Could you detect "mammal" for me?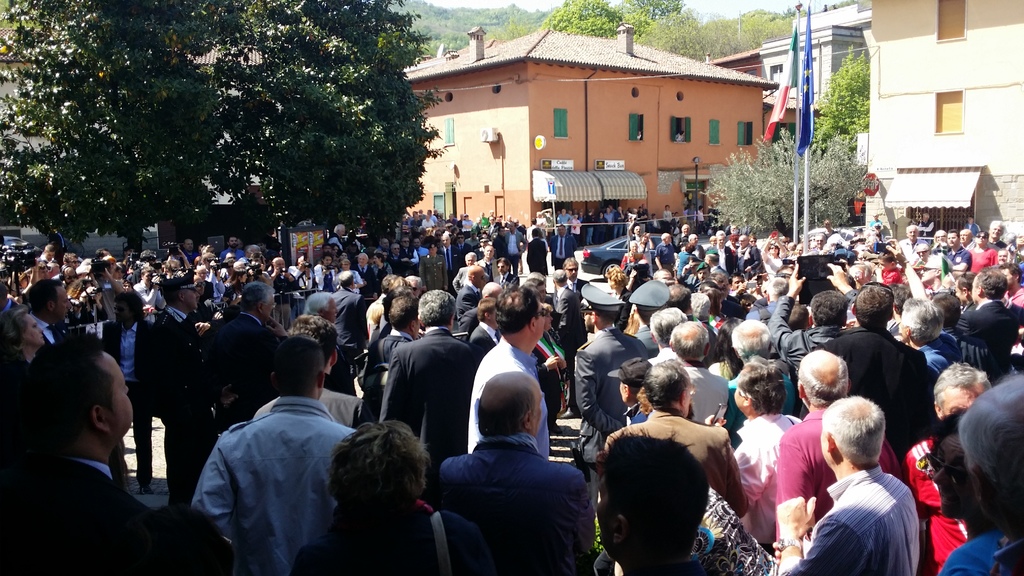
Detection result: box(732, 351, 803, 547).
